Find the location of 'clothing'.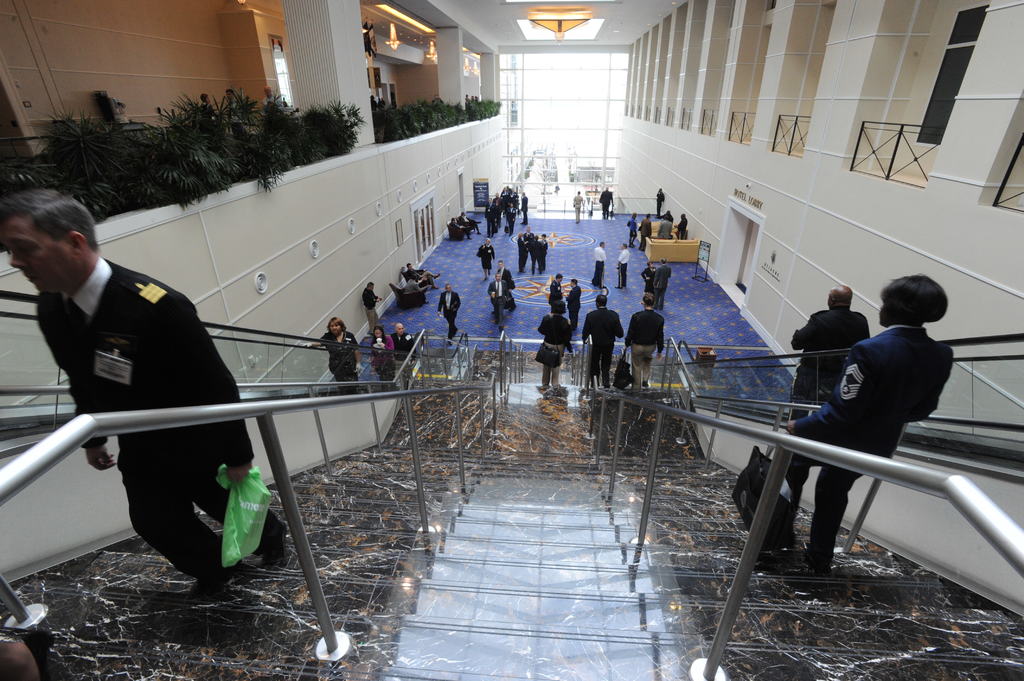
Location: (x1=394, y1=336, x2=419, y2=382).
